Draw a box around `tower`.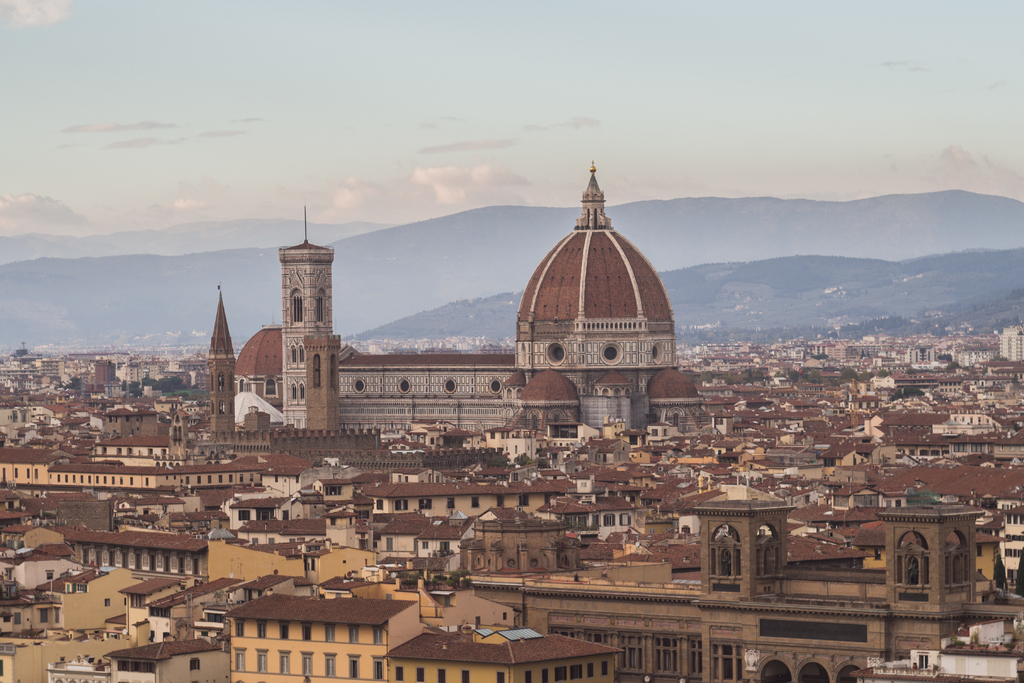
[272, 195, 349, 432].
